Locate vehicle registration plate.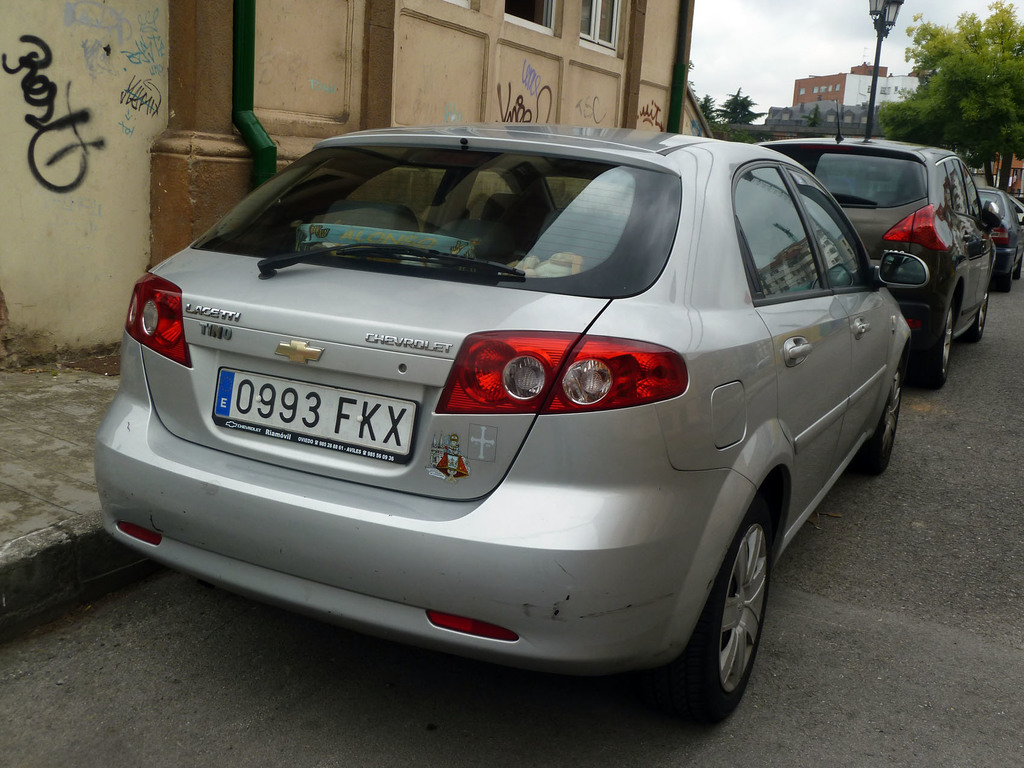
Bounding box: (203, 356, 417, 472).
